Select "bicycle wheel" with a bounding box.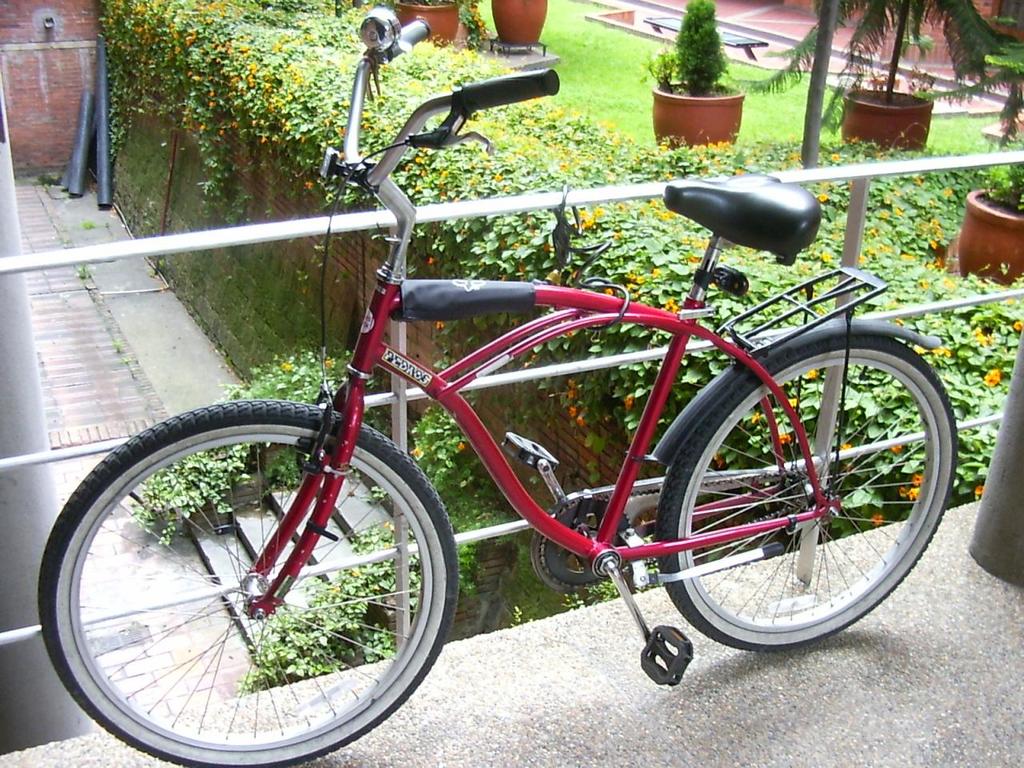
region(40, 403, 459, 767).
